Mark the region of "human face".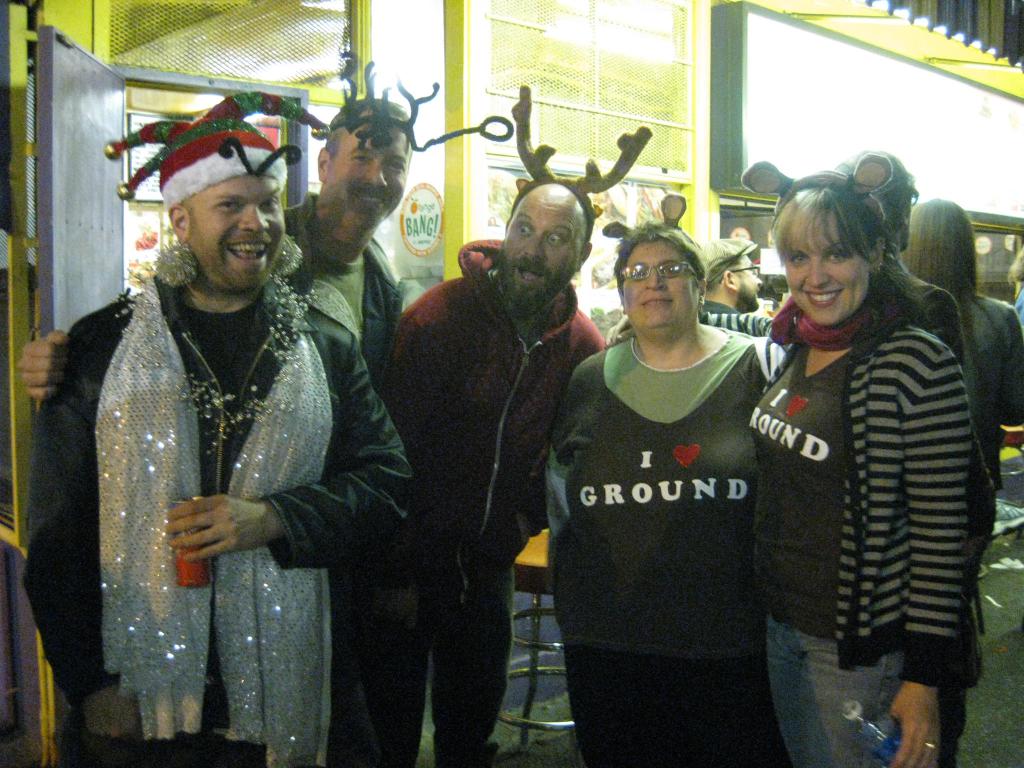
Region: 508/184/582/311.
